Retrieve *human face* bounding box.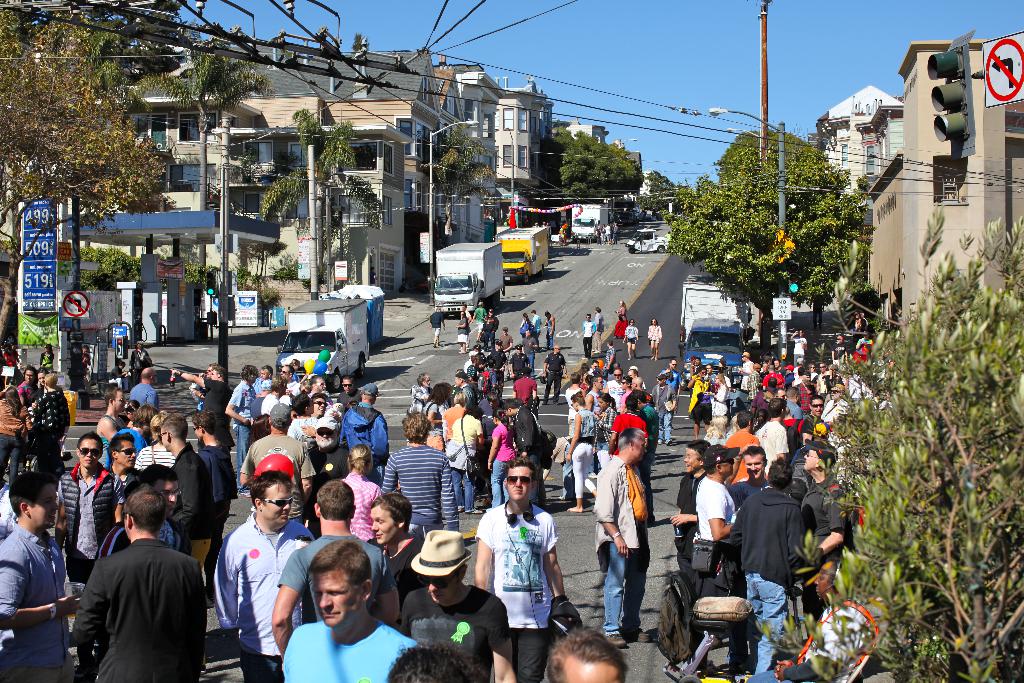
Bounding box: x1=703 y1=362 x2=713 y2=373.
